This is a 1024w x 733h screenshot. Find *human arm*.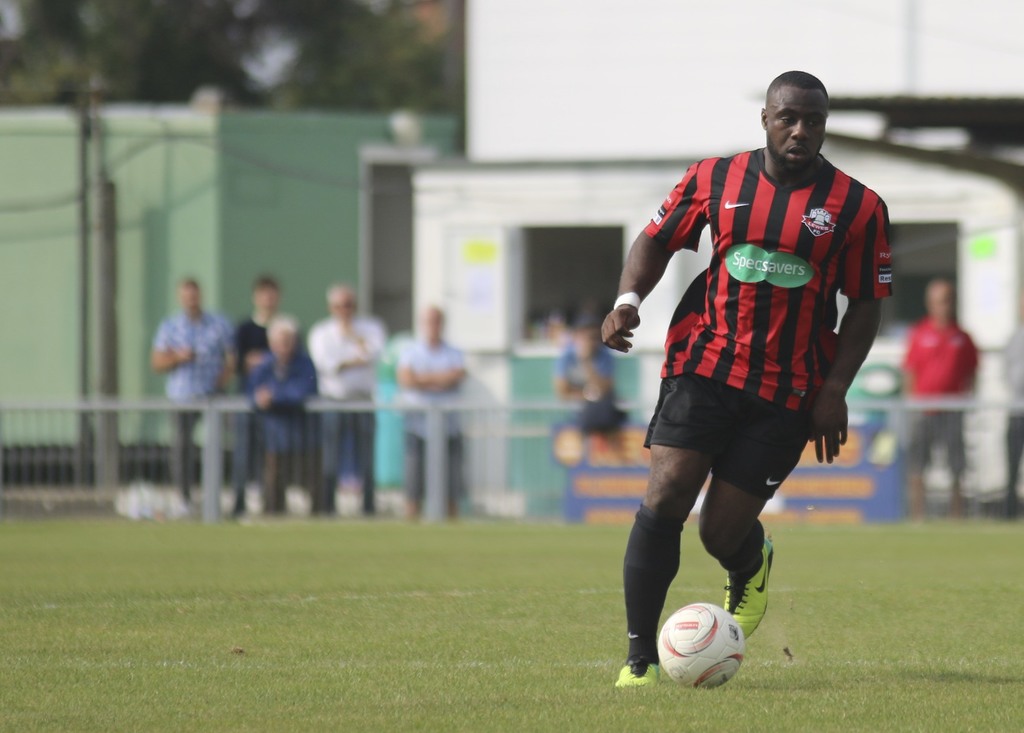
Bounding box: 813,195,890,467.
